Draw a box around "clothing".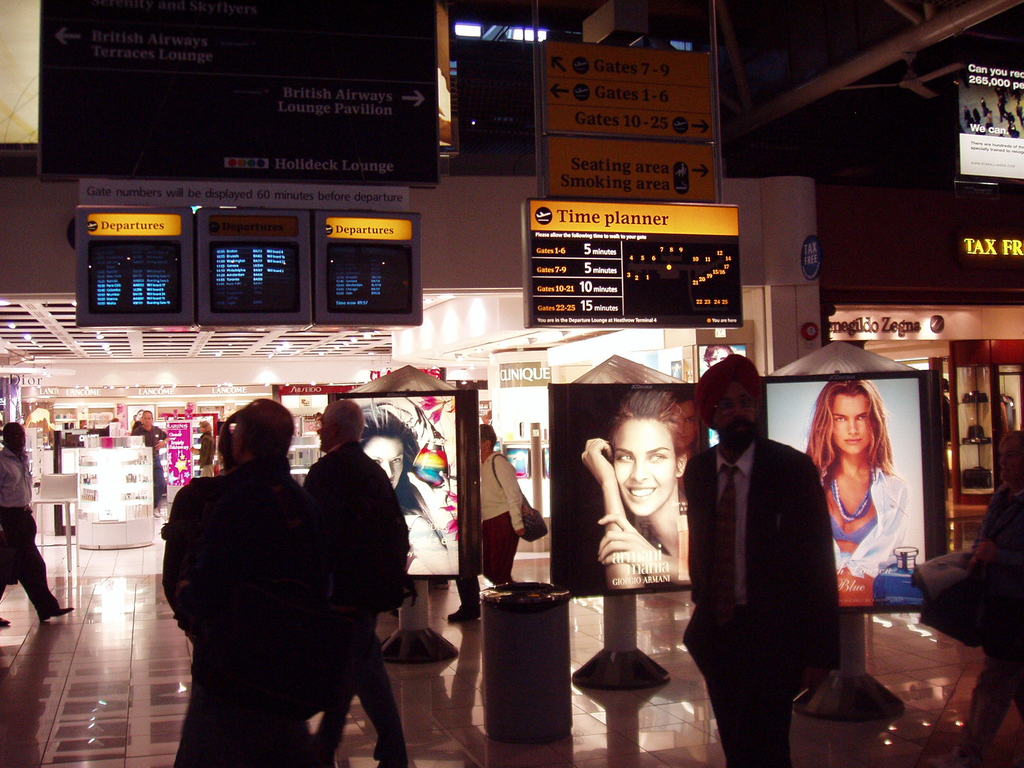
[0,447,52,623].
